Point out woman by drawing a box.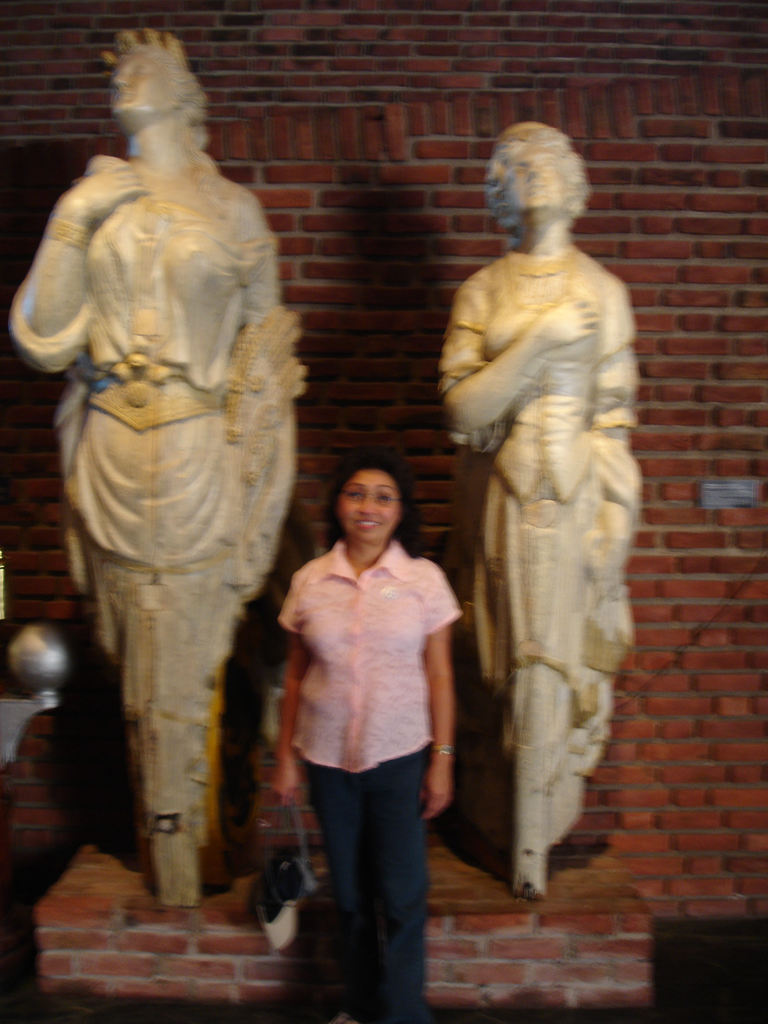
429 122 648 900.
